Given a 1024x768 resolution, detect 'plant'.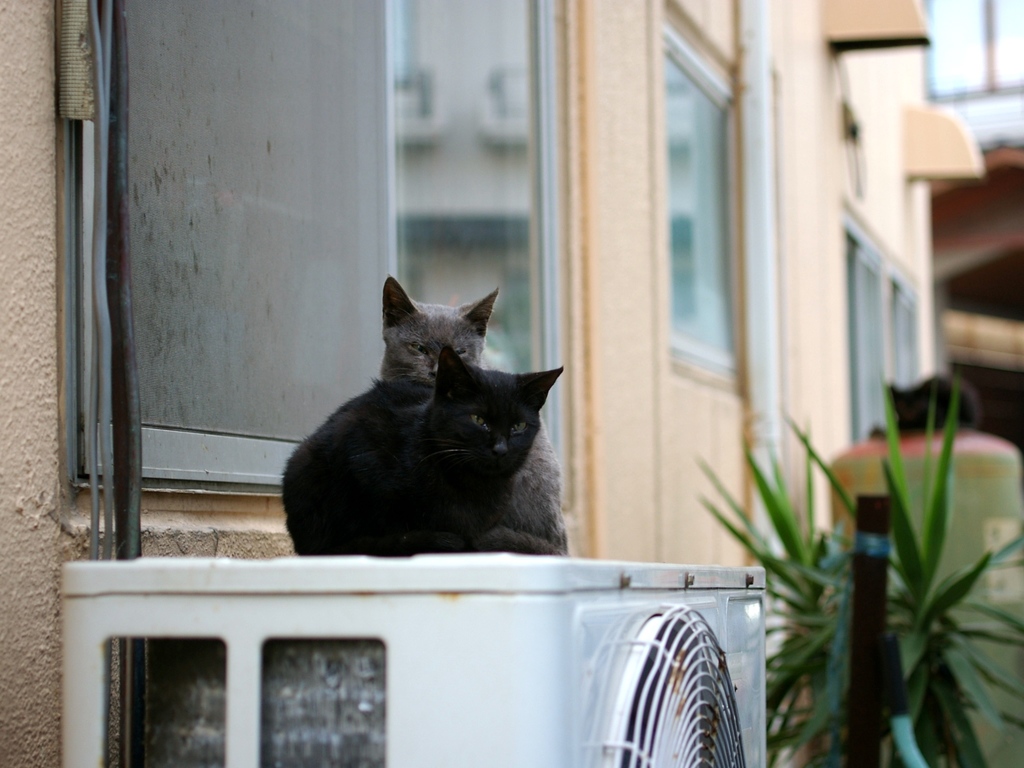
(720, 387, 1005, 734).
